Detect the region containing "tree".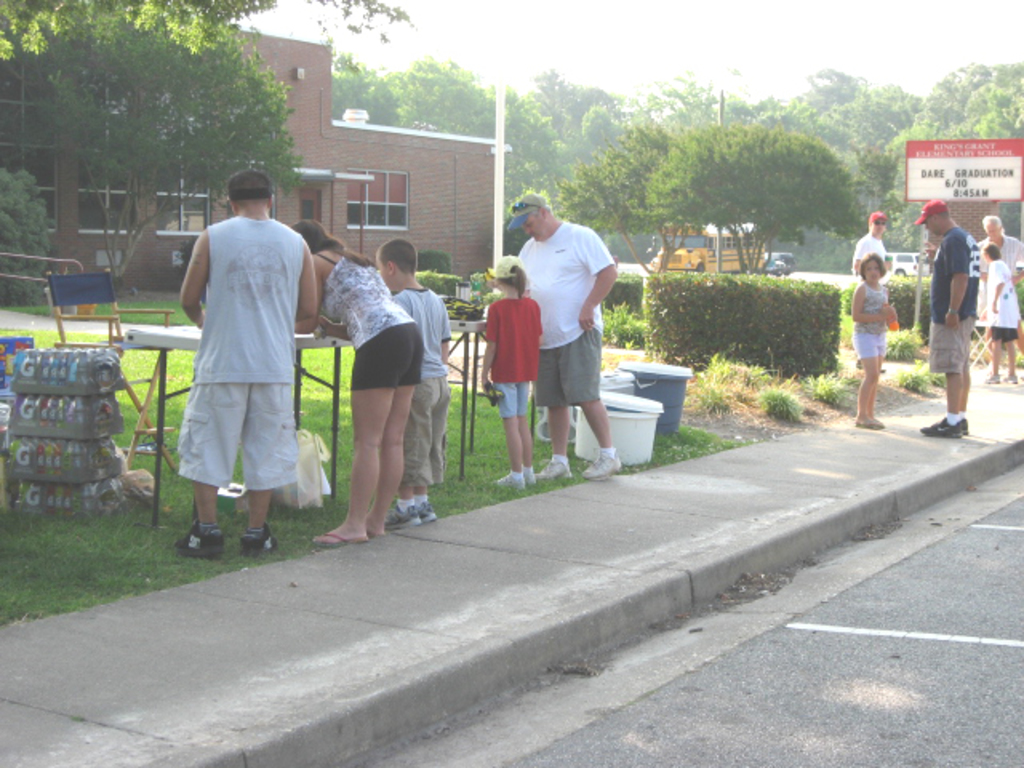
[x1=0, y1=165, x2=56, y2=312].
